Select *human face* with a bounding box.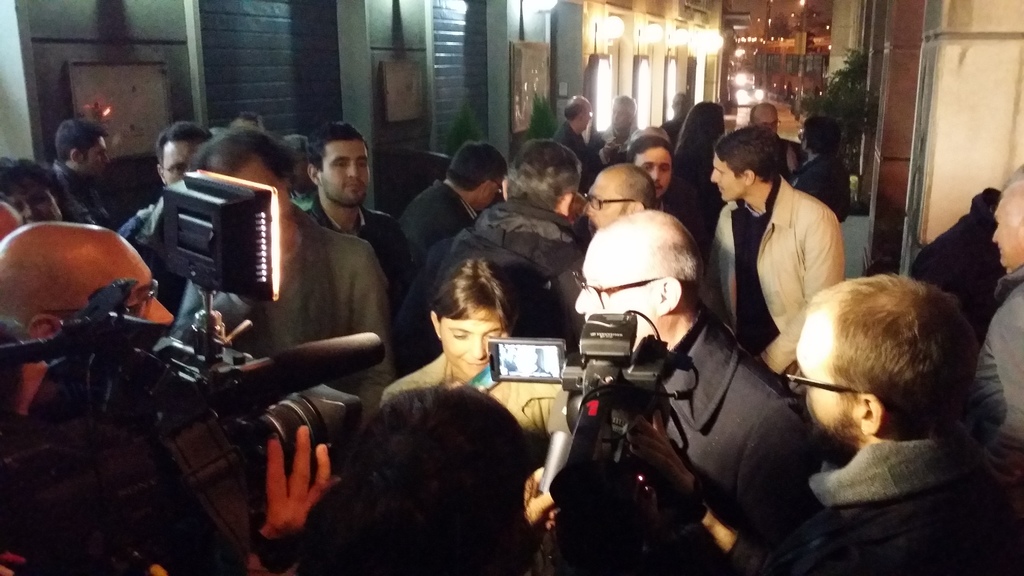
477/173/500/208.
